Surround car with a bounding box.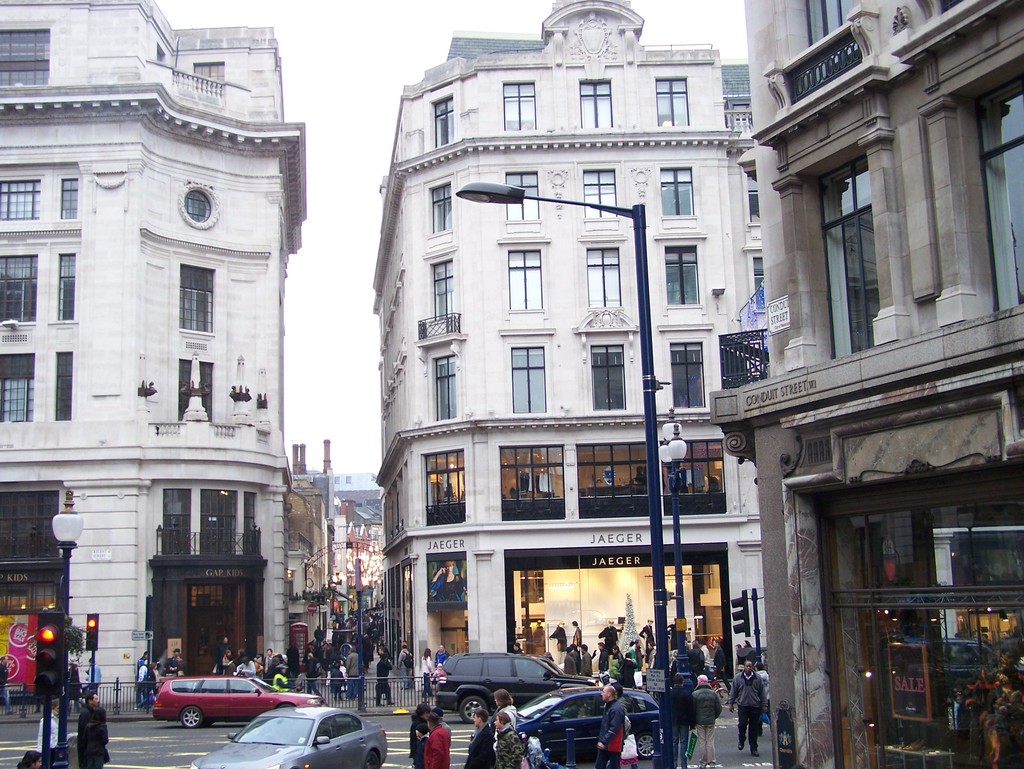
crop(188, 705, 390, 768).
